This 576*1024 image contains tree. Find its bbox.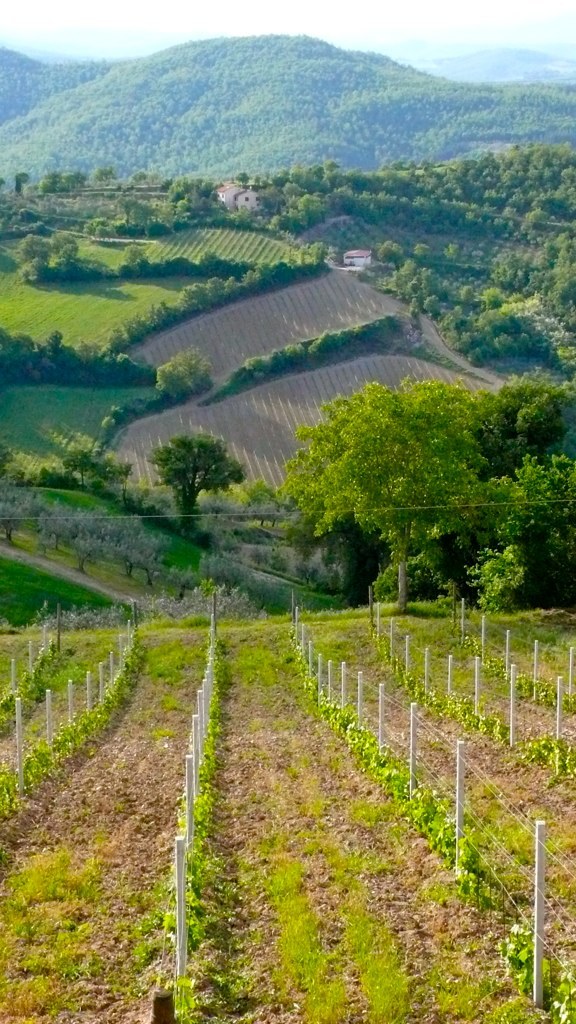
<region>125, 422, 249, 530</region>.
